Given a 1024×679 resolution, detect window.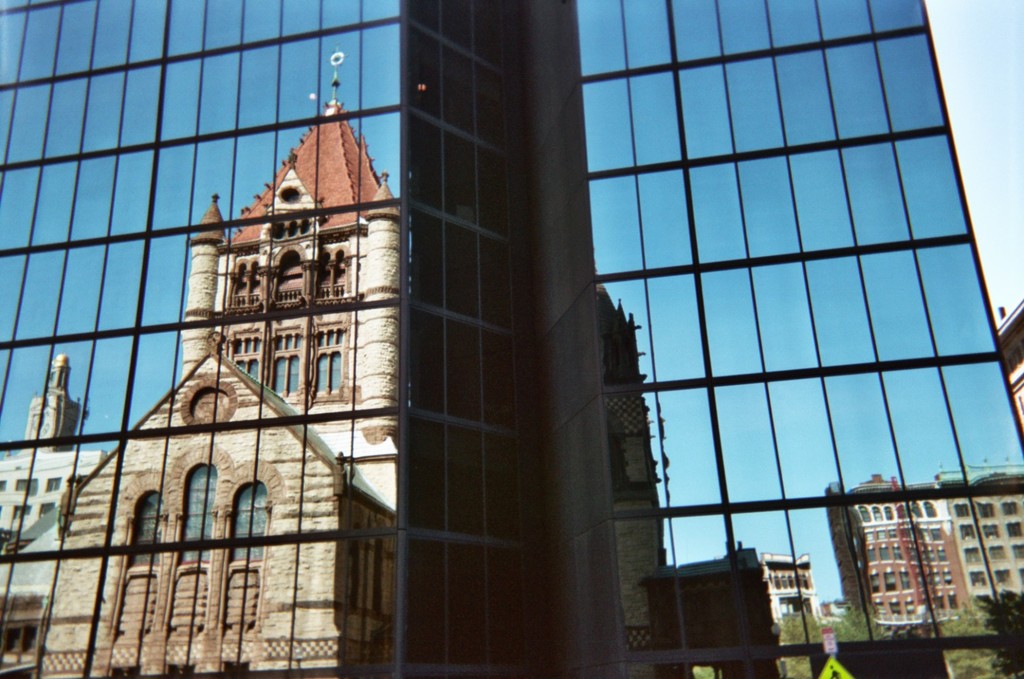
[271, 323, 295, 404].
